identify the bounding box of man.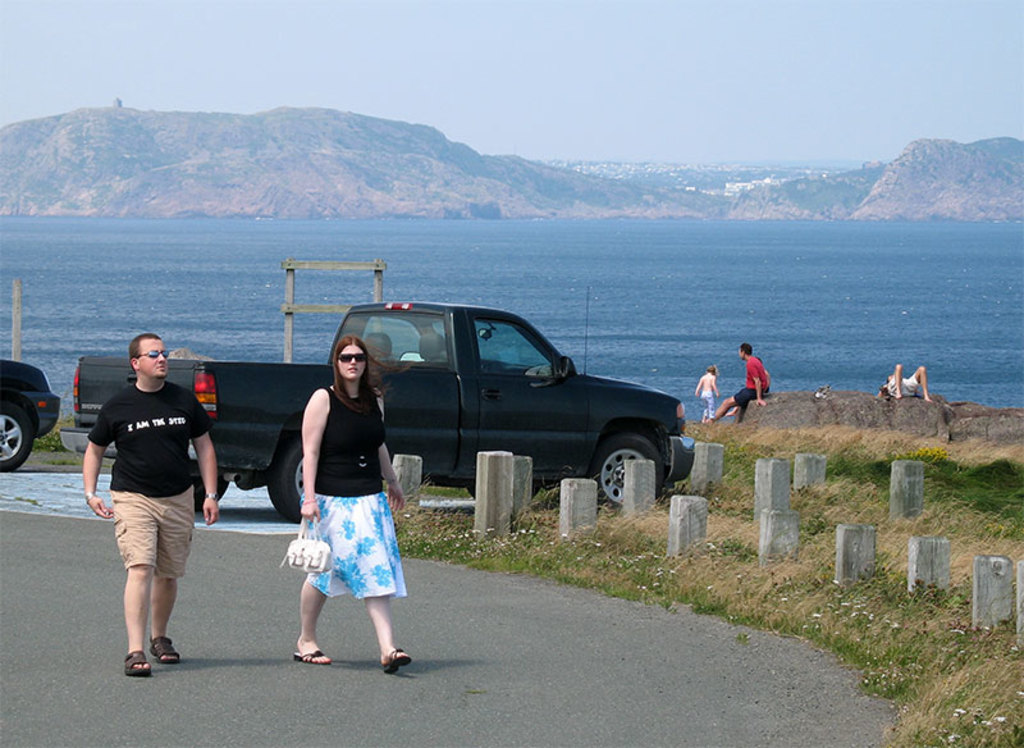
83, 332, 220, 679.
